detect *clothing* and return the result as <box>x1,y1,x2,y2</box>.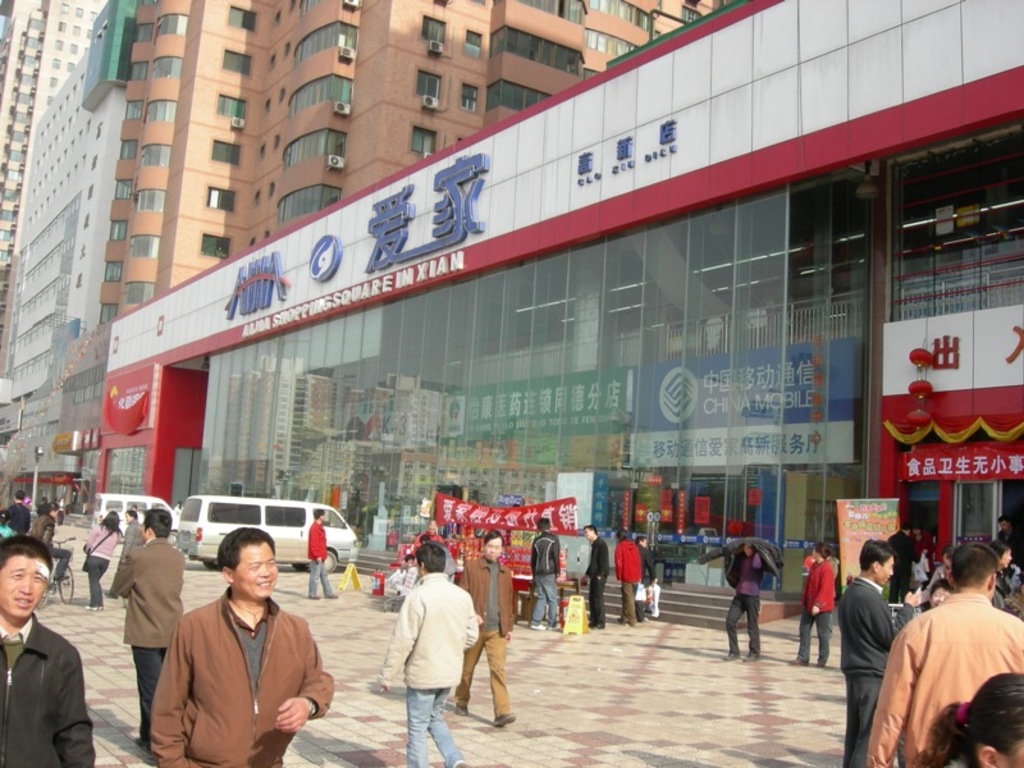
<box>116,509,142,564</box>.
